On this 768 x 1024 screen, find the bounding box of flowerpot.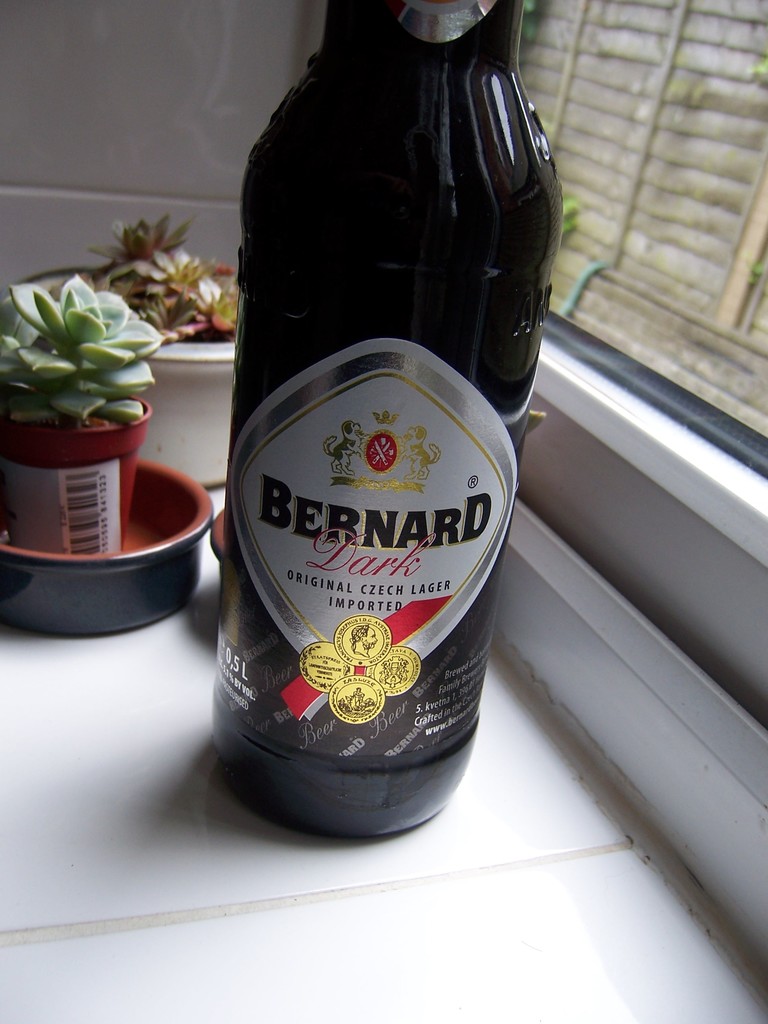
Bounding box: pyautogui.locateOnScreen(8, 289, 173, 584).
